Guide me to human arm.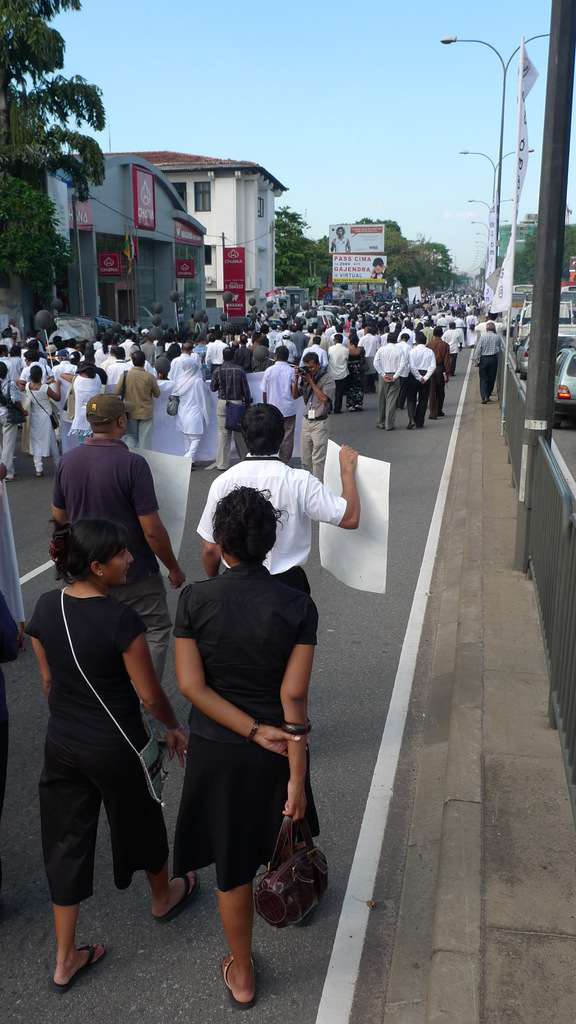
Guidance: bbox(441, 331, 445, 340).
